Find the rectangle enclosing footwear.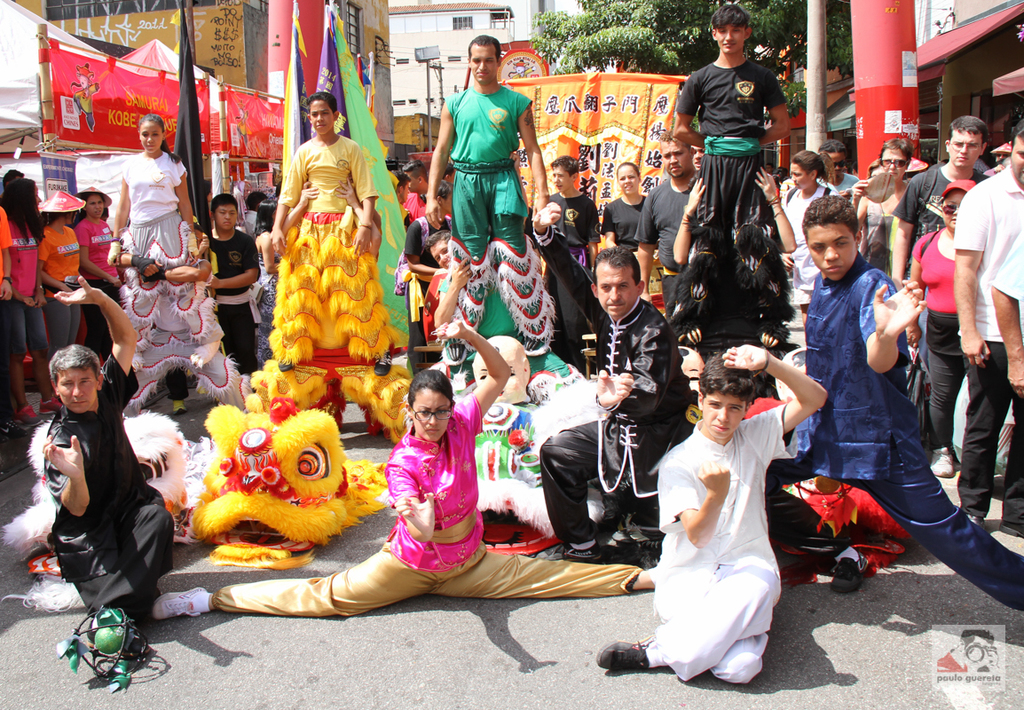
(x1=563, y1=545, x2=643, y2=566).
